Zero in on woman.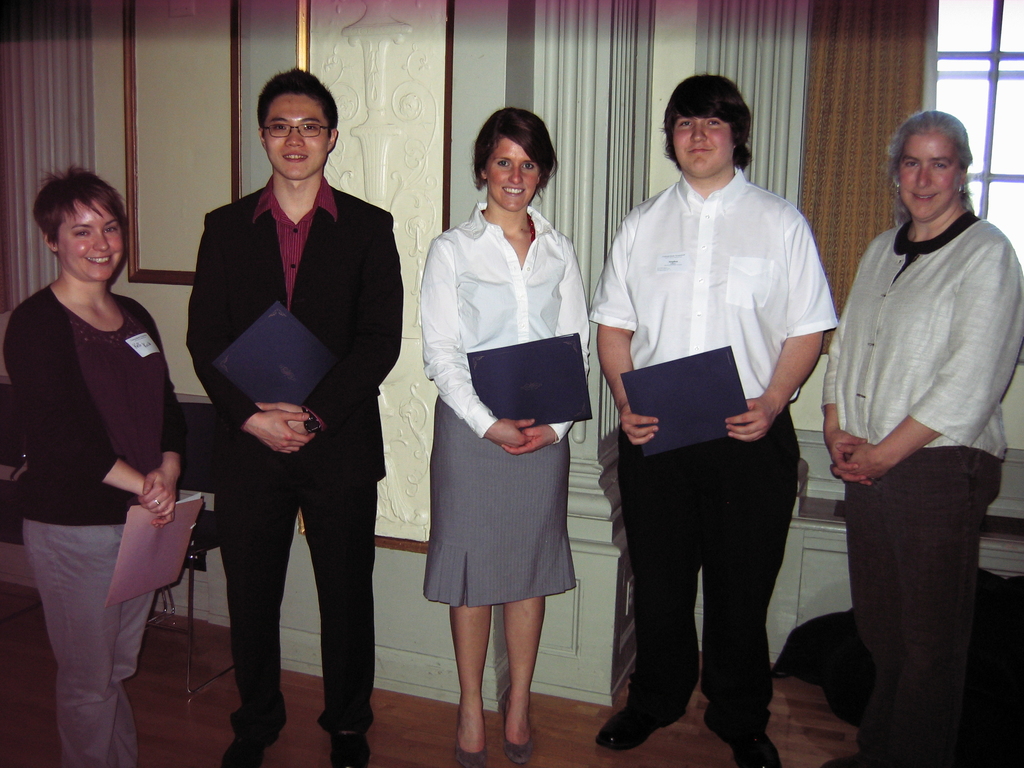
Zeroed in: [left=19, top=161, right=202, bottom=767].
